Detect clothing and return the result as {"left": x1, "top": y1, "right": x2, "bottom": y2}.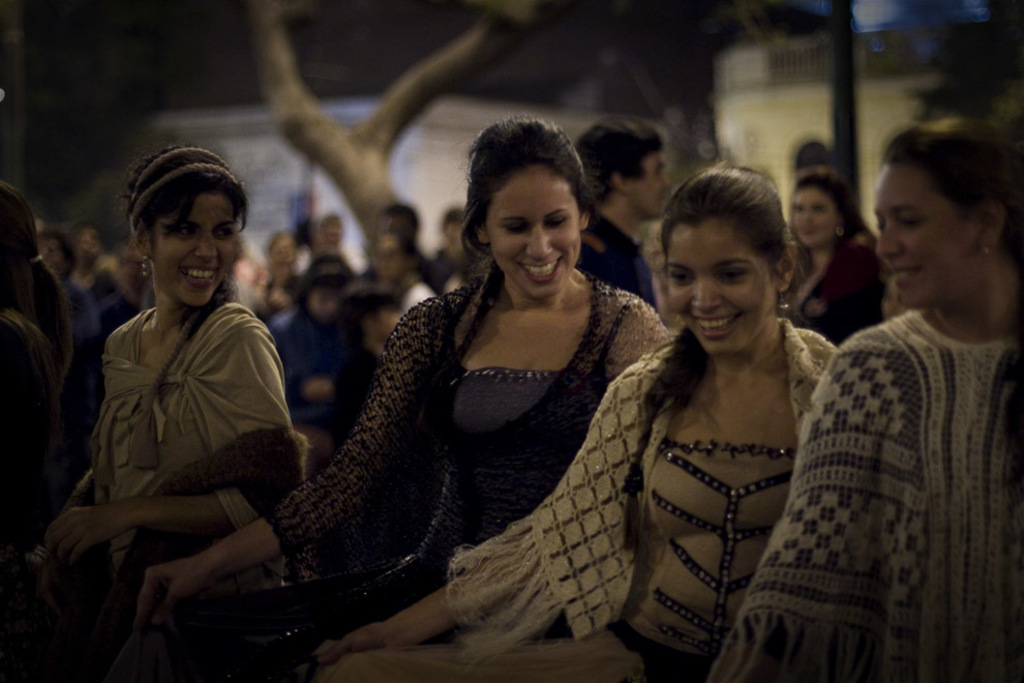
{"left": 765, "top": 237, "right": 1021, "bottom": 680}.
